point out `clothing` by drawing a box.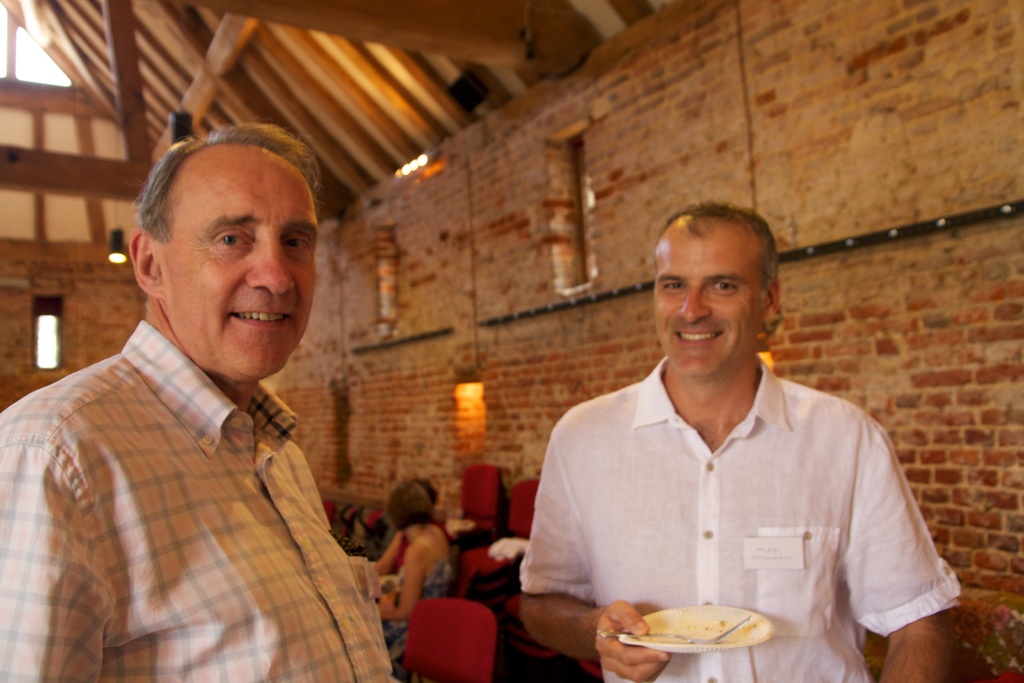
{"x1": 383, "y1": 533, "x2": 455, "y2": 636}.
